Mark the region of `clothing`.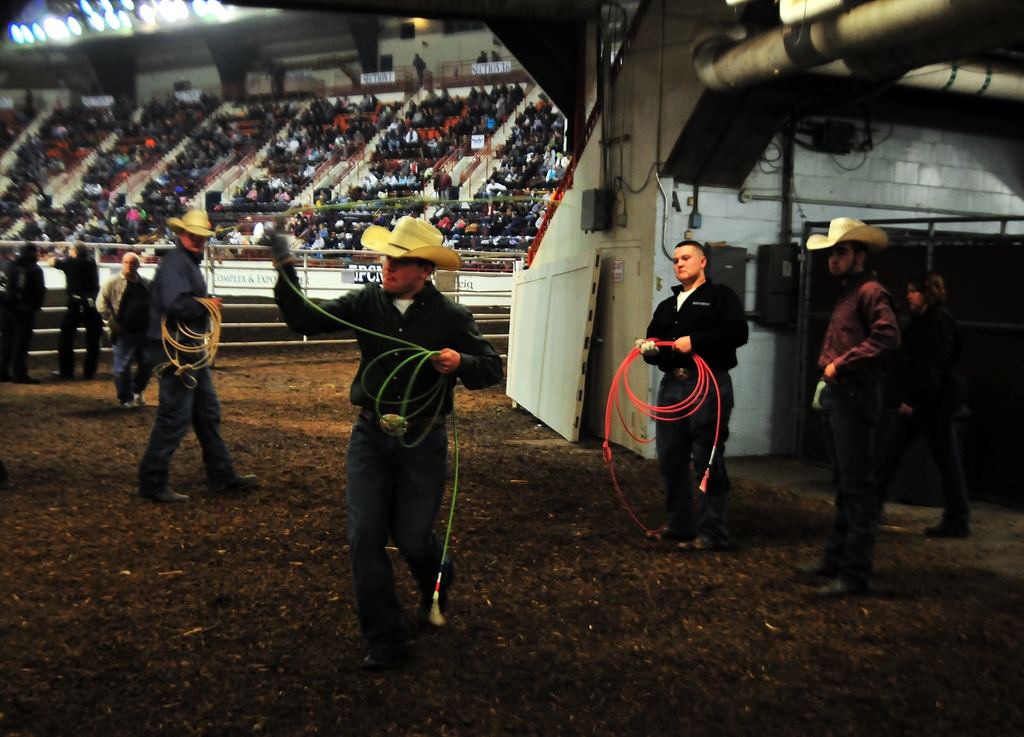
Region: 256,254,527,656.
